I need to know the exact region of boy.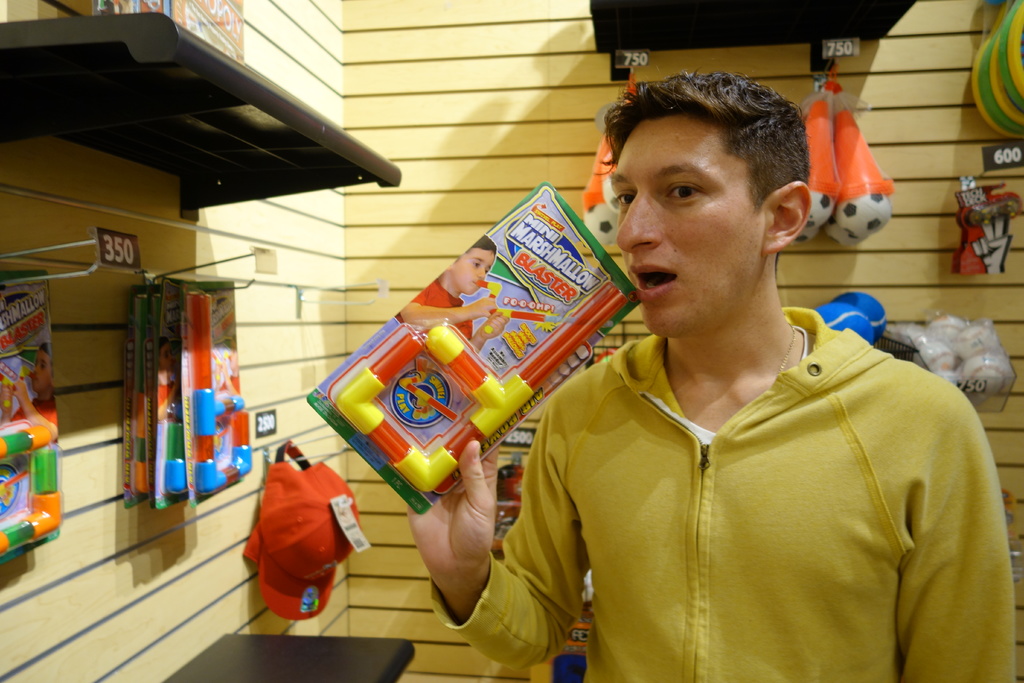
Region: 156, 338, 182, 421.
